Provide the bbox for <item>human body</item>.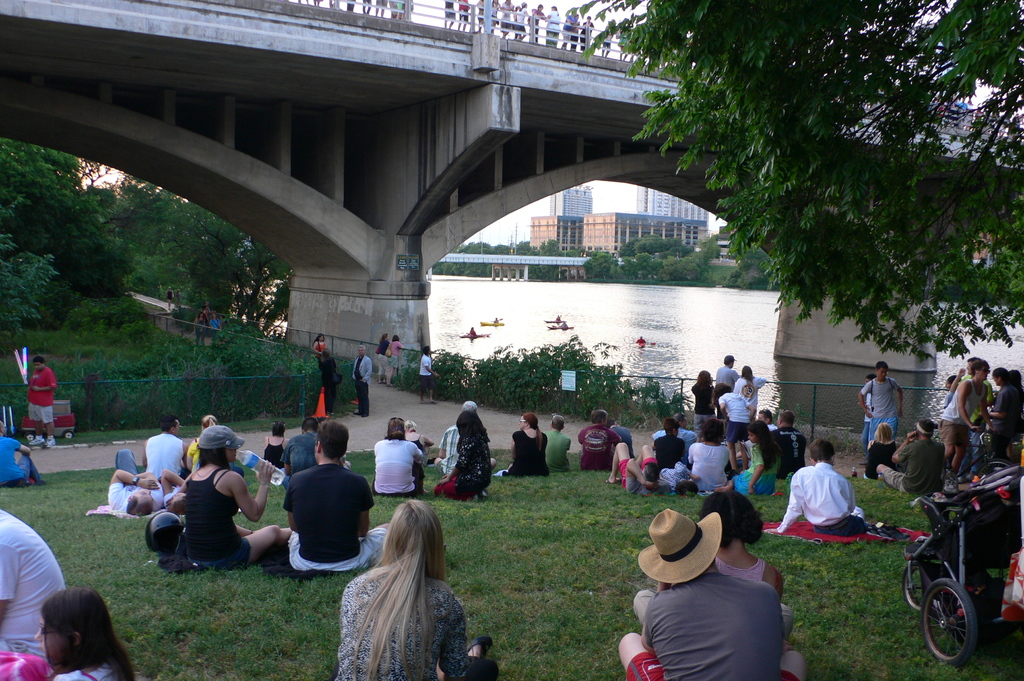
BBox(436, 410, 492, 495).
